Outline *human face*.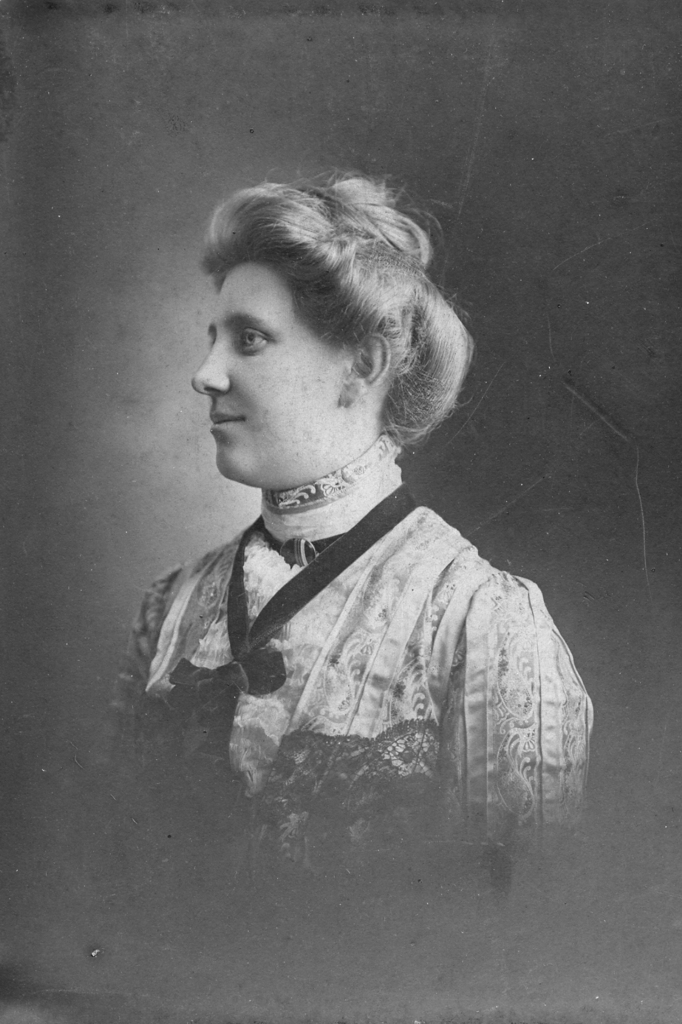
Outline: select_region(189, 264, 353, 484).
